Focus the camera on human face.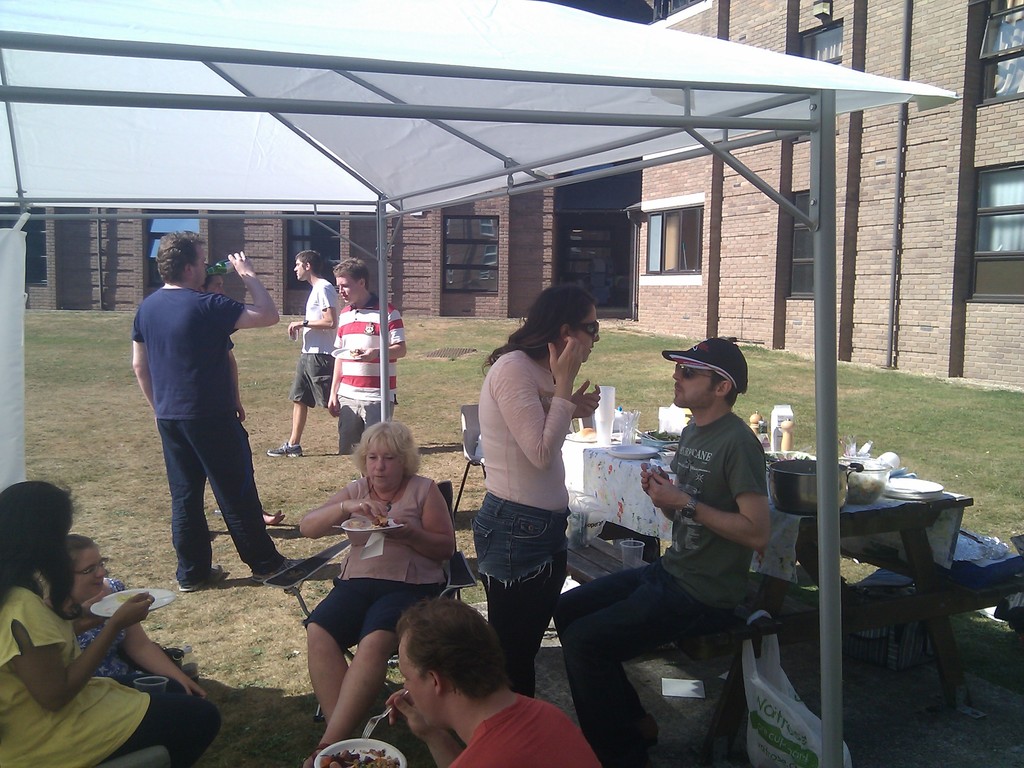
Focus region: 294 261 308 282.
